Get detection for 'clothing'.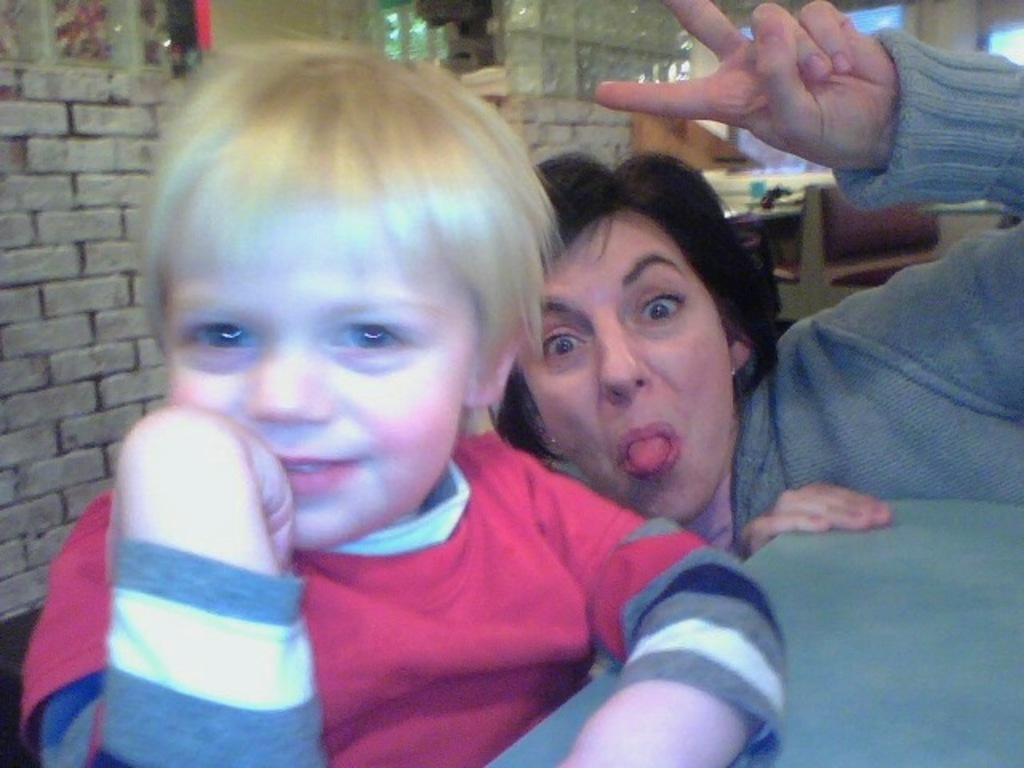
Detection: (22,491,789,766).
